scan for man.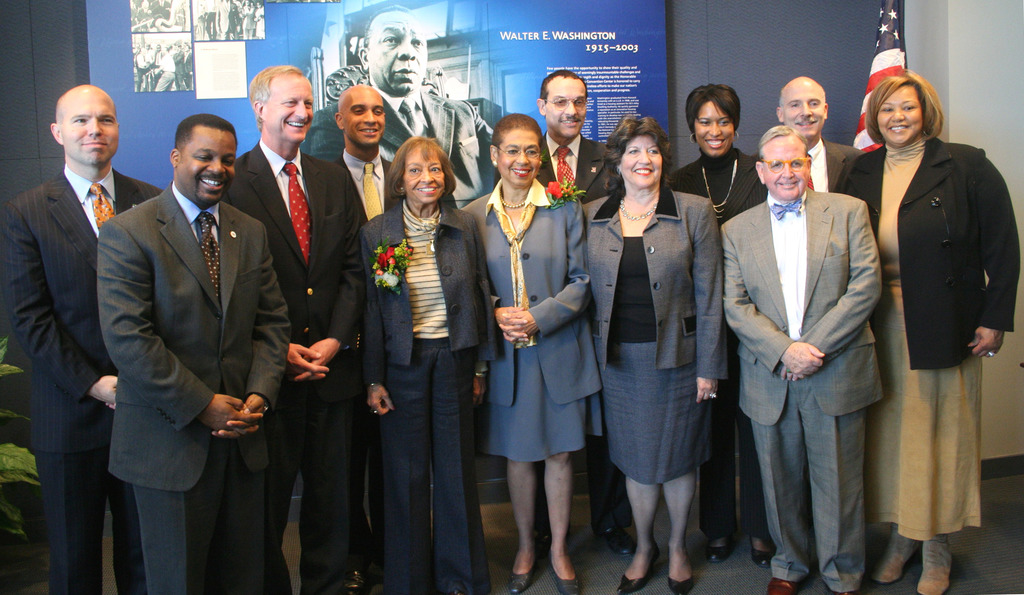
Scan result: [0,78,164,594].
